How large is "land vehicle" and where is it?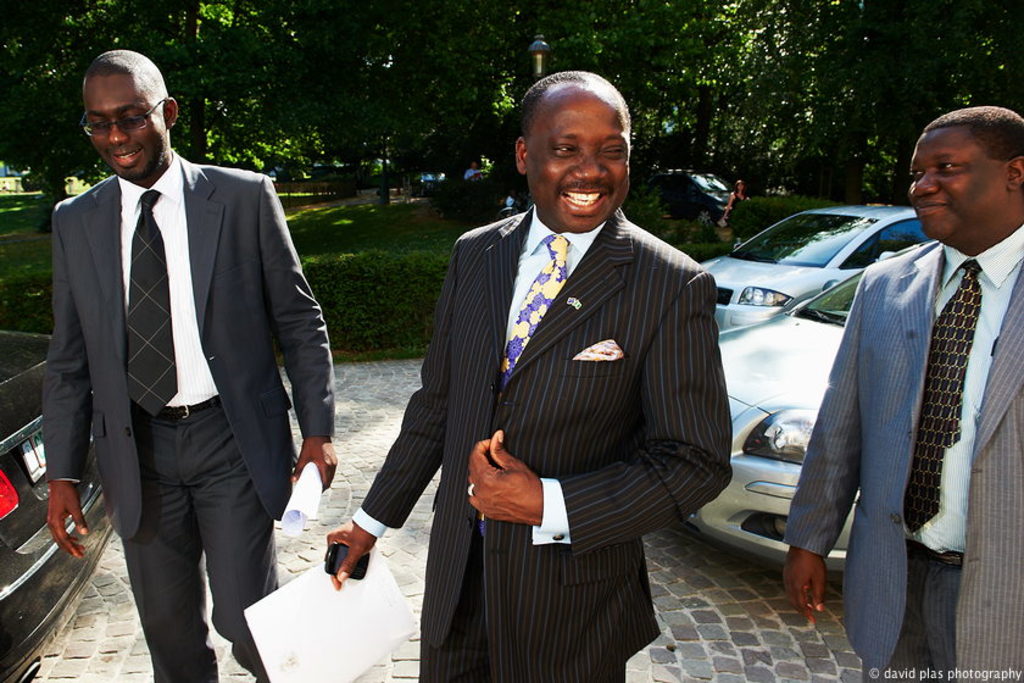
Bounding box: Rect(702, 202, 934, 327).
